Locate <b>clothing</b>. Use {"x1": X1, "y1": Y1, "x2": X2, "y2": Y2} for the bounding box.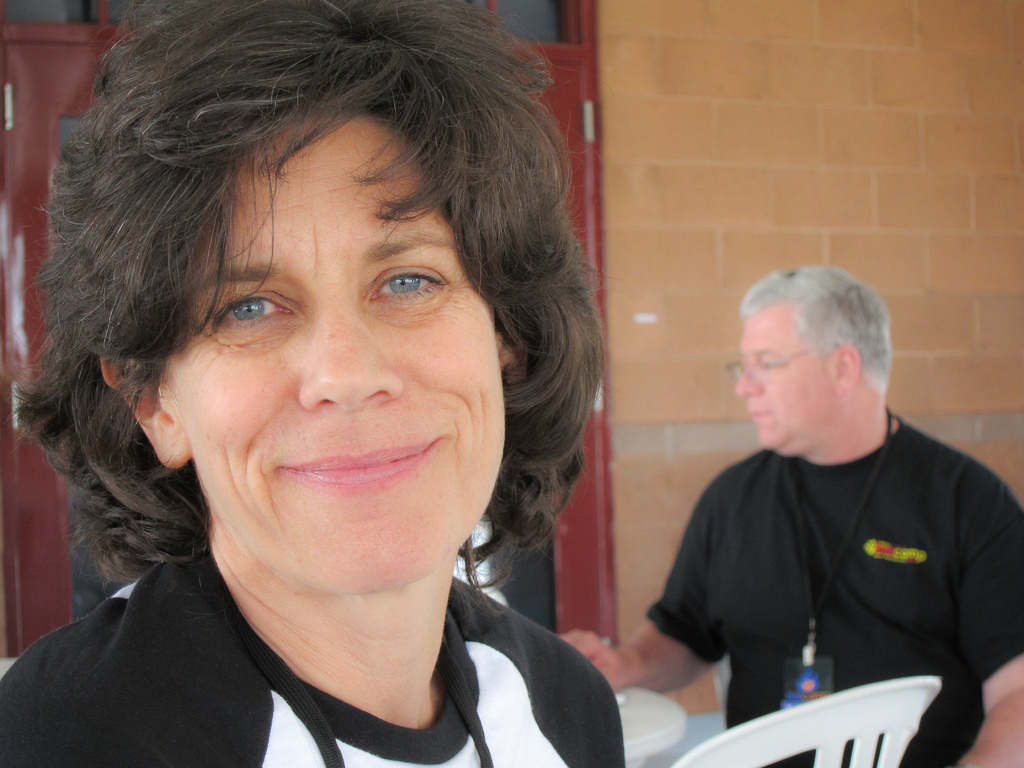
{"x1": 639, "y1": 415, "x2": 1023, "y2": 767}.
